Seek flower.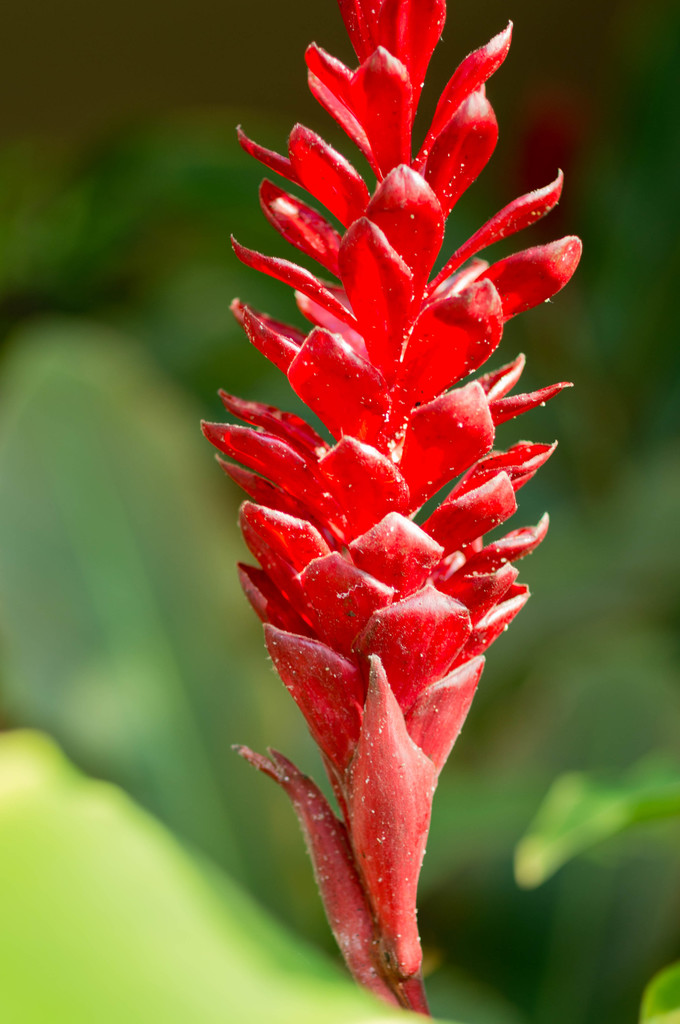
x1=199, y1=0, x2=598, y2=1002.
